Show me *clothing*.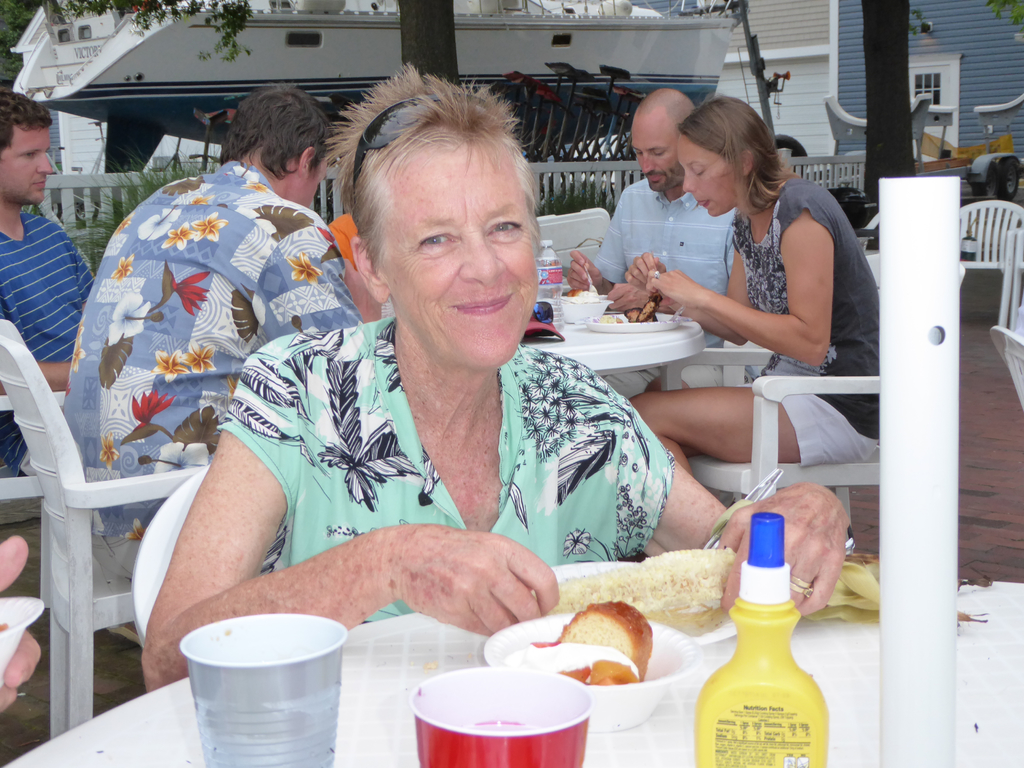
*clothing* is here: x1=61 y1=152 x2=373 y2=544.
